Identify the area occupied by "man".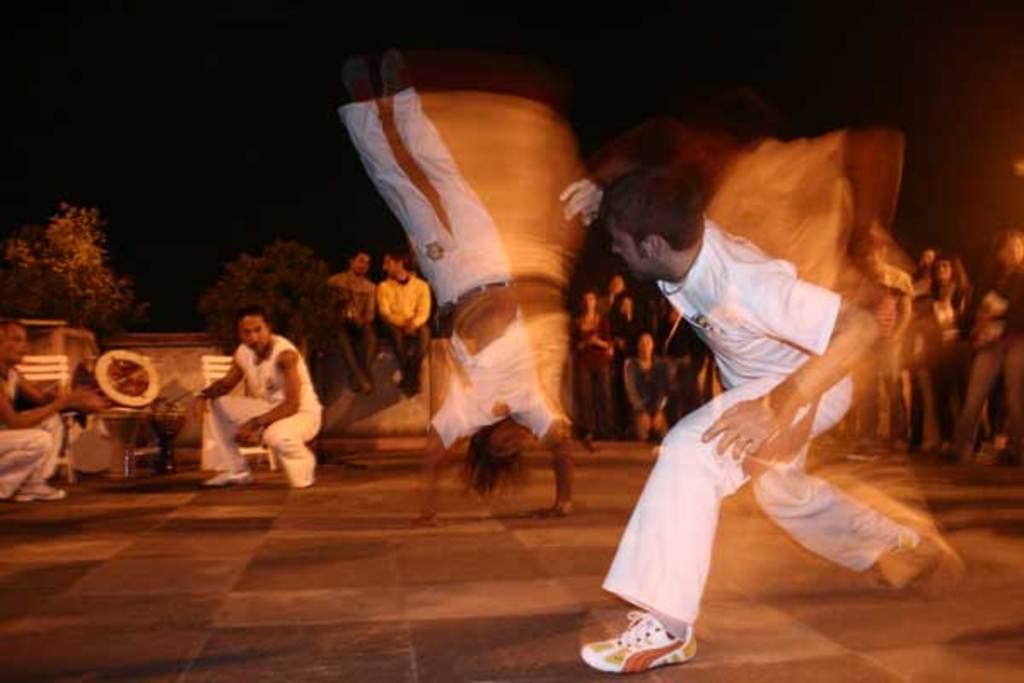
Area: Rect(0, 321, 104, 497).
